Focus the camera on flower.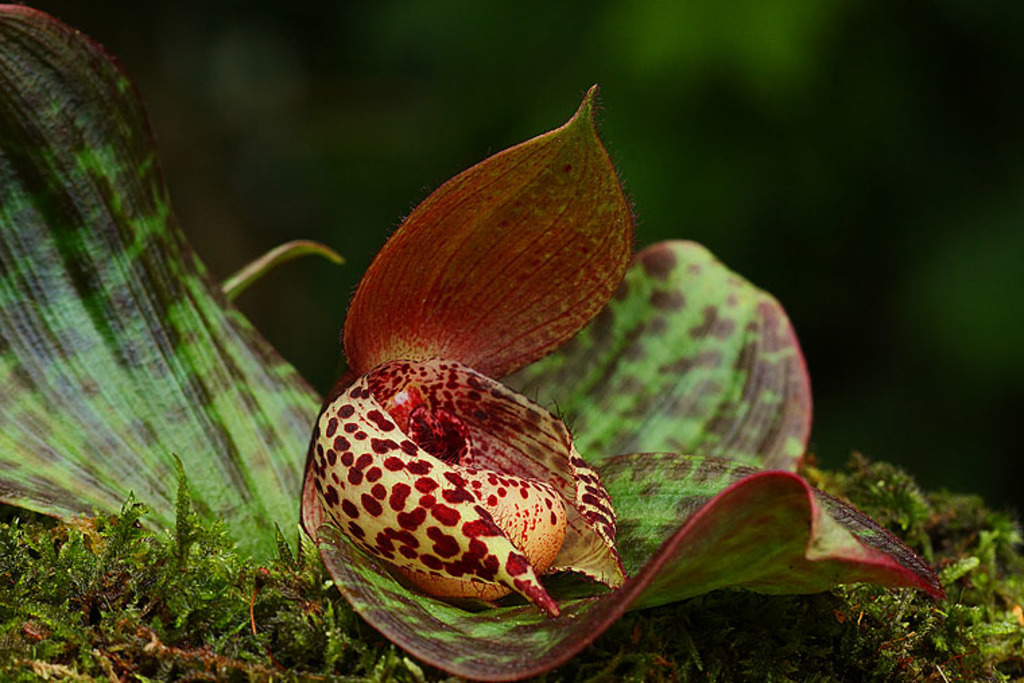
Focus region: rect(0, 5, 943, 680).
